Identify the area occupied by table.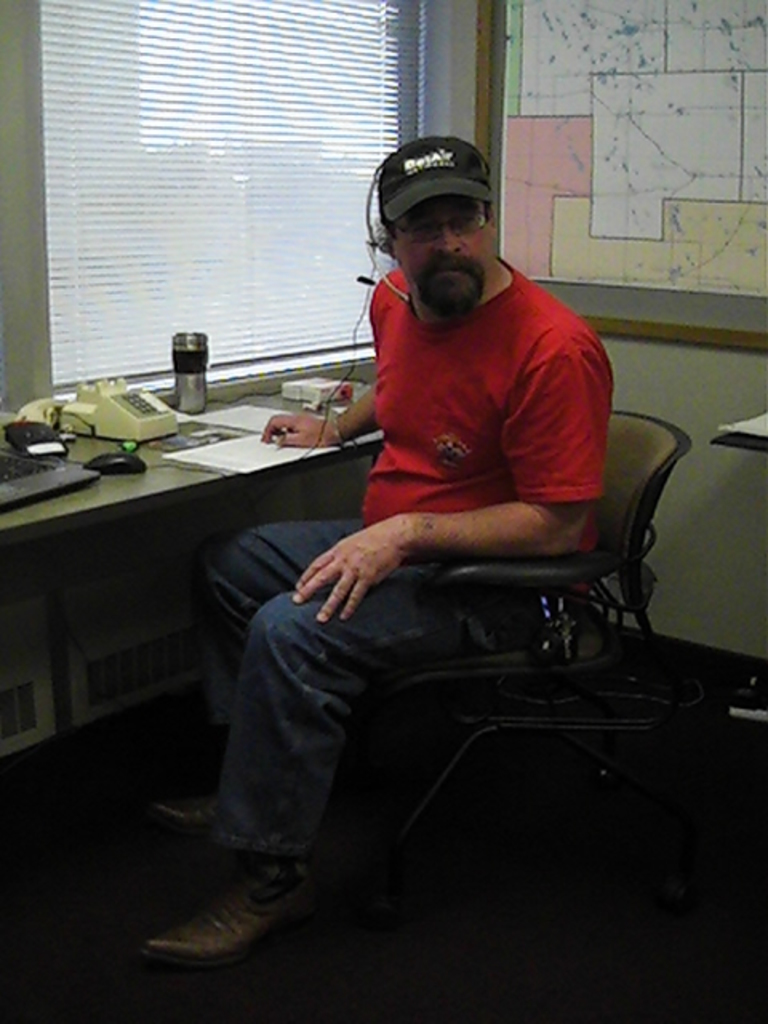
Area: pyautogui.locateOnScreen(0, 386, 382, 547).
